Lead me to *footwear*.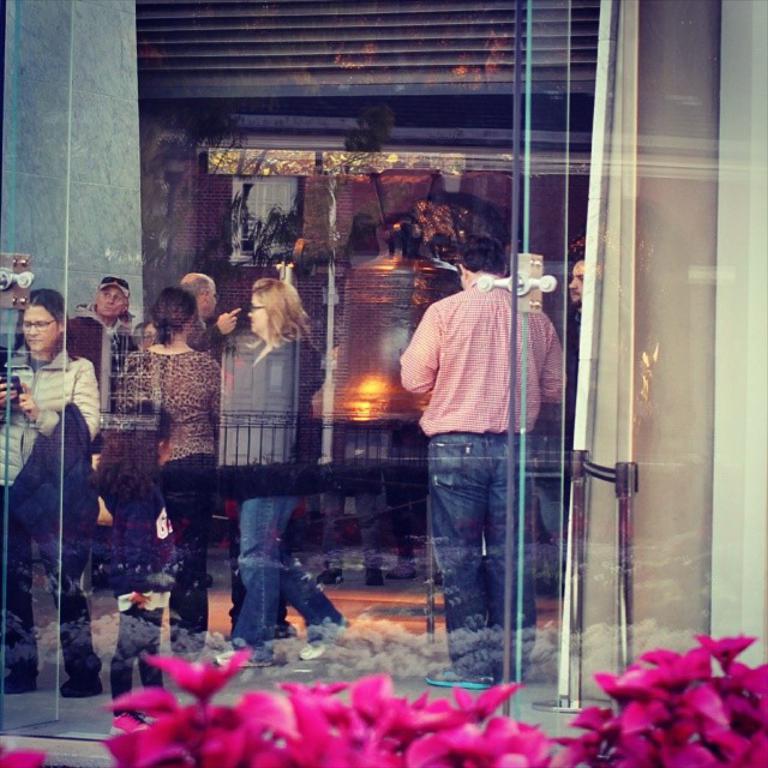
Lead to pyautogui.locateOnScreen(316, 564, 350, 592).
